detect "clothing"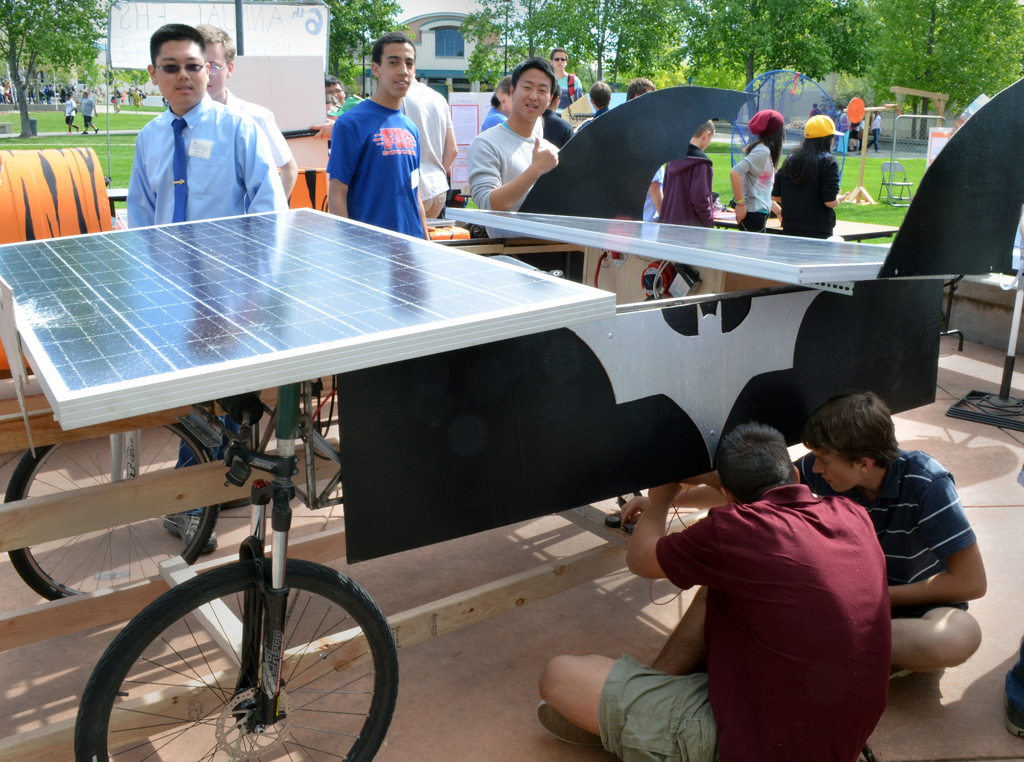
<bbox>328, 92, 420, 248</bbox>
